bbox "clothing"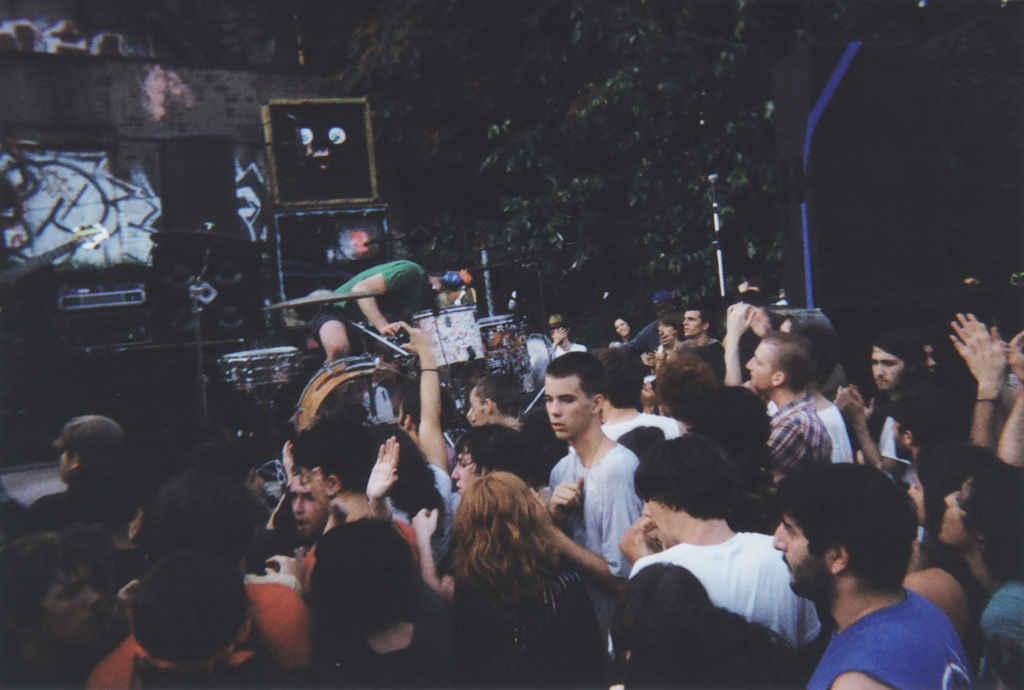
614/535/818/657
